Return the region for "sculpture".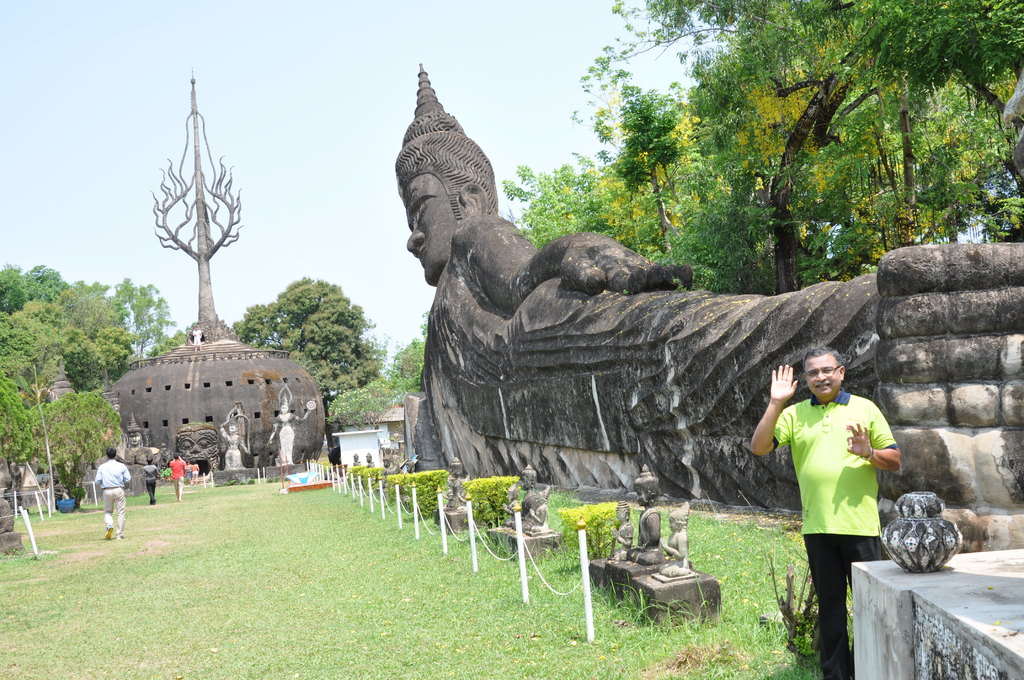
{"x1": 496, "y1": 458, "x2": 560, "y2": 571}.
